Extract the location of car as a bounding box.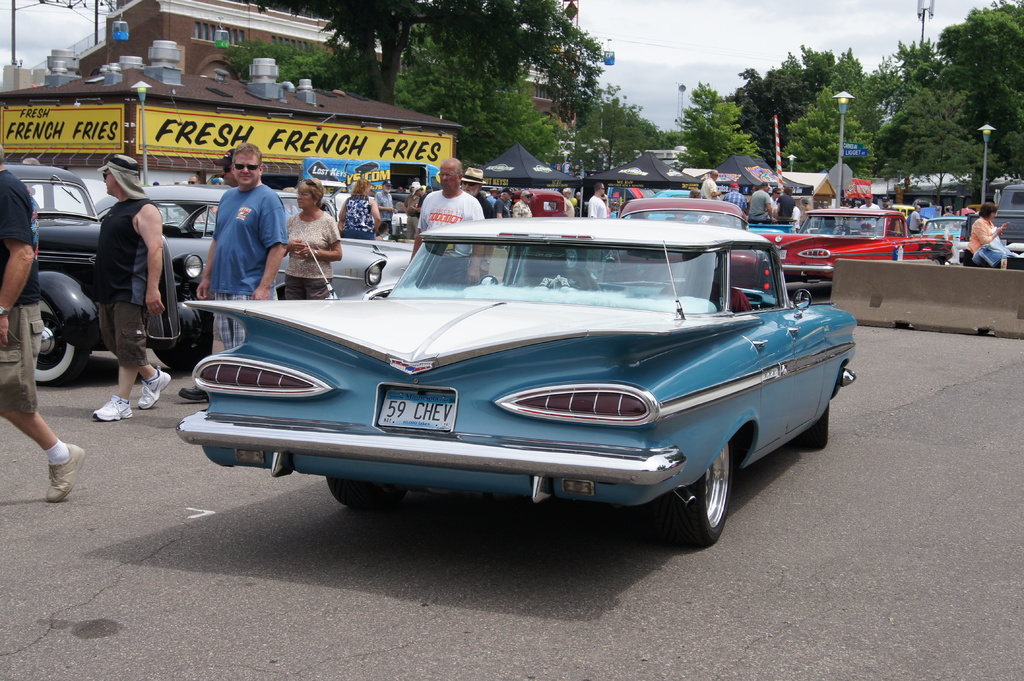
pyautogui.locateOnScreen(601, 193, 749, 285).
